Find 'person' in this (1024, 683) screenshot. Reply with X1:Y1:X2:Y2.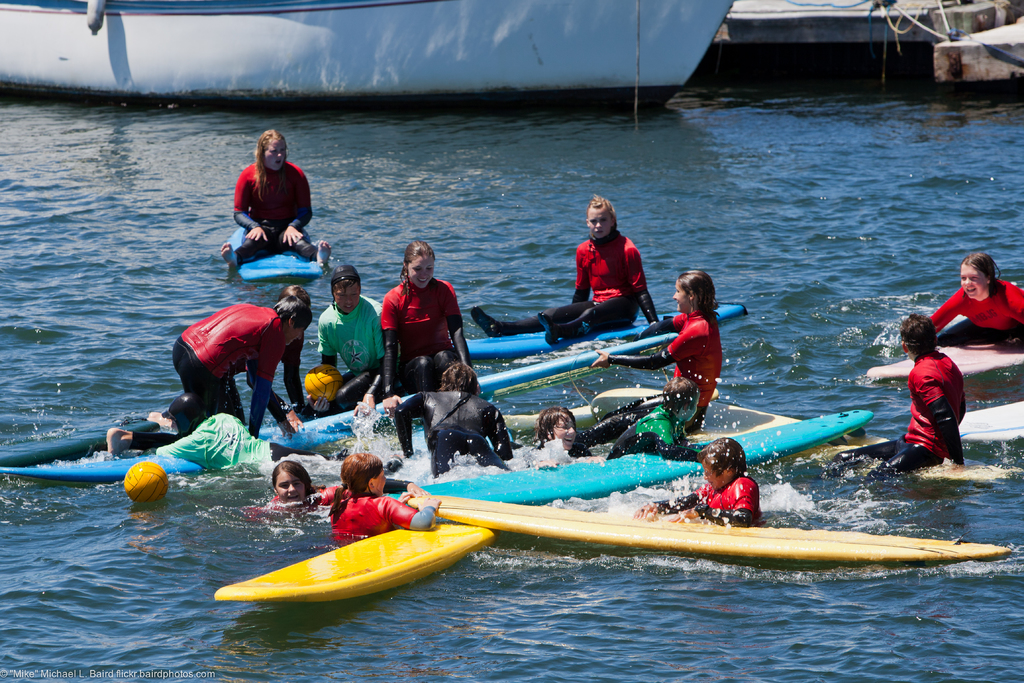
518:403:593:457.
